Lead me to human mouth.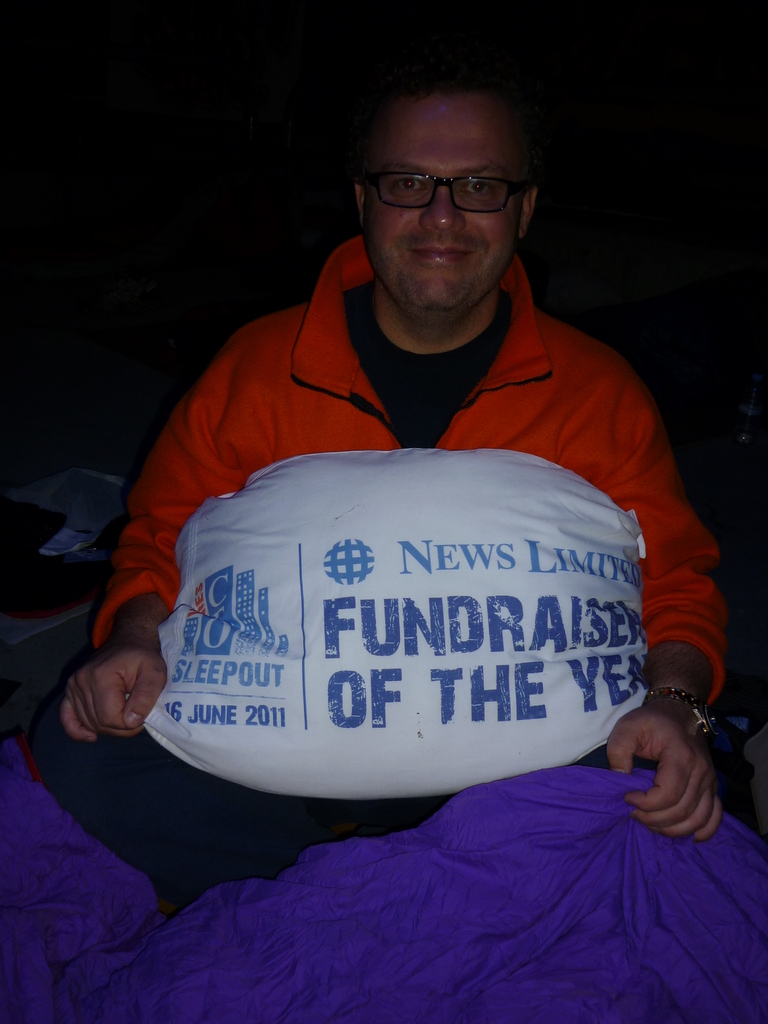
Lead to <region>404, 241, 476, 267</region>.
